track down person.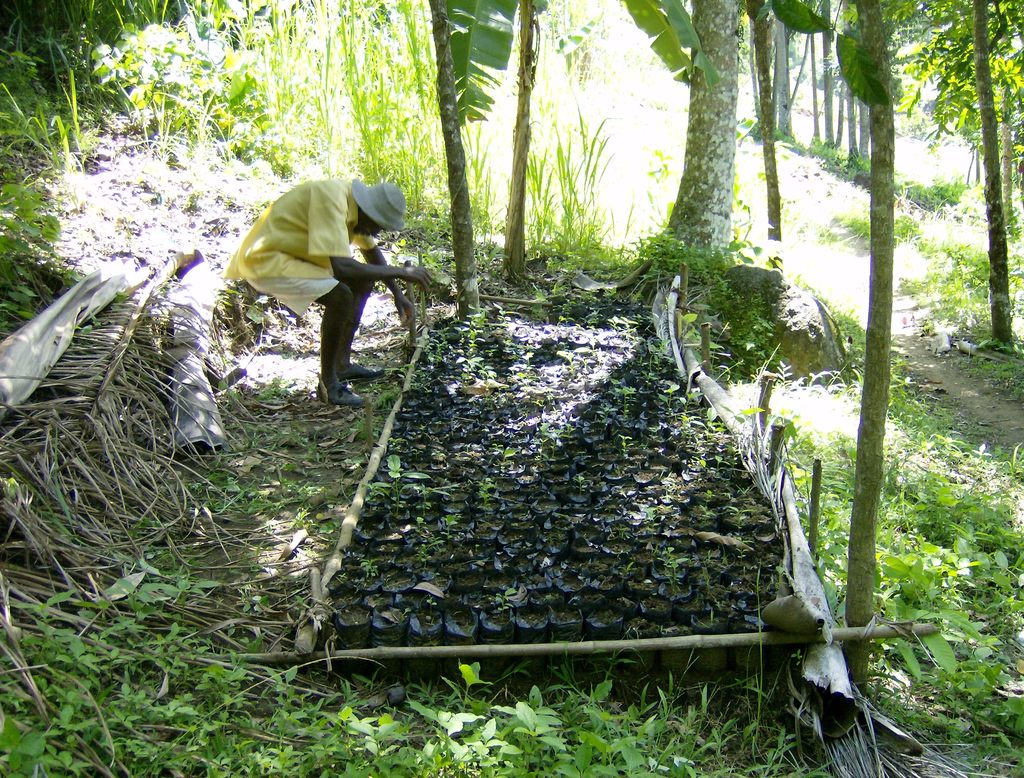
Tracked to (222,159,423,411).
